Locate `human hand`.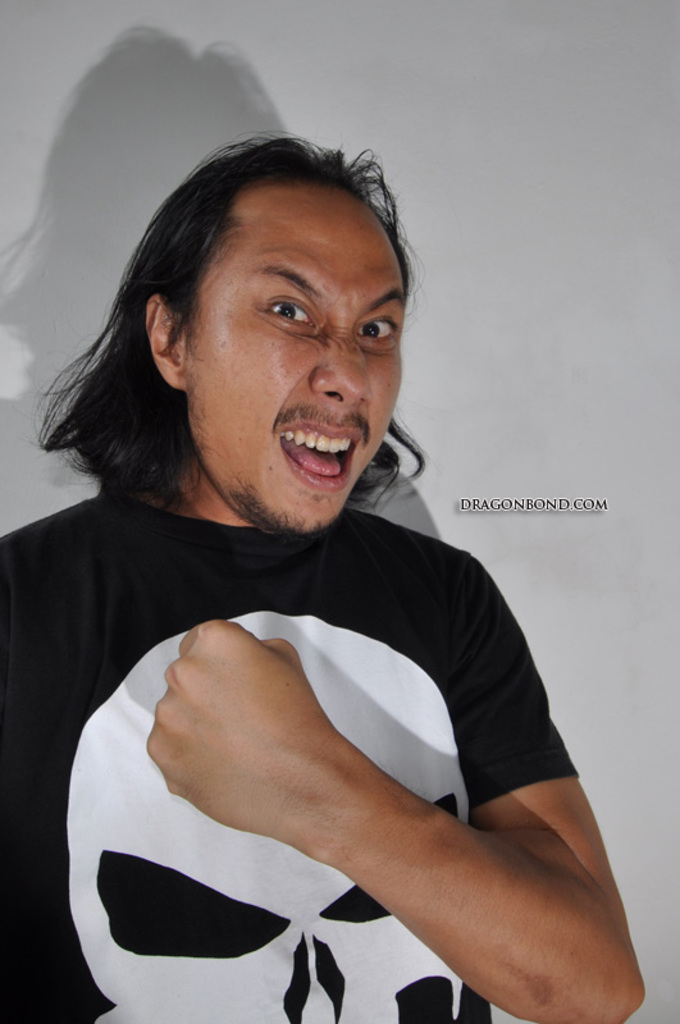
Bounding box: Rect(104, 628, 608, 1006).
